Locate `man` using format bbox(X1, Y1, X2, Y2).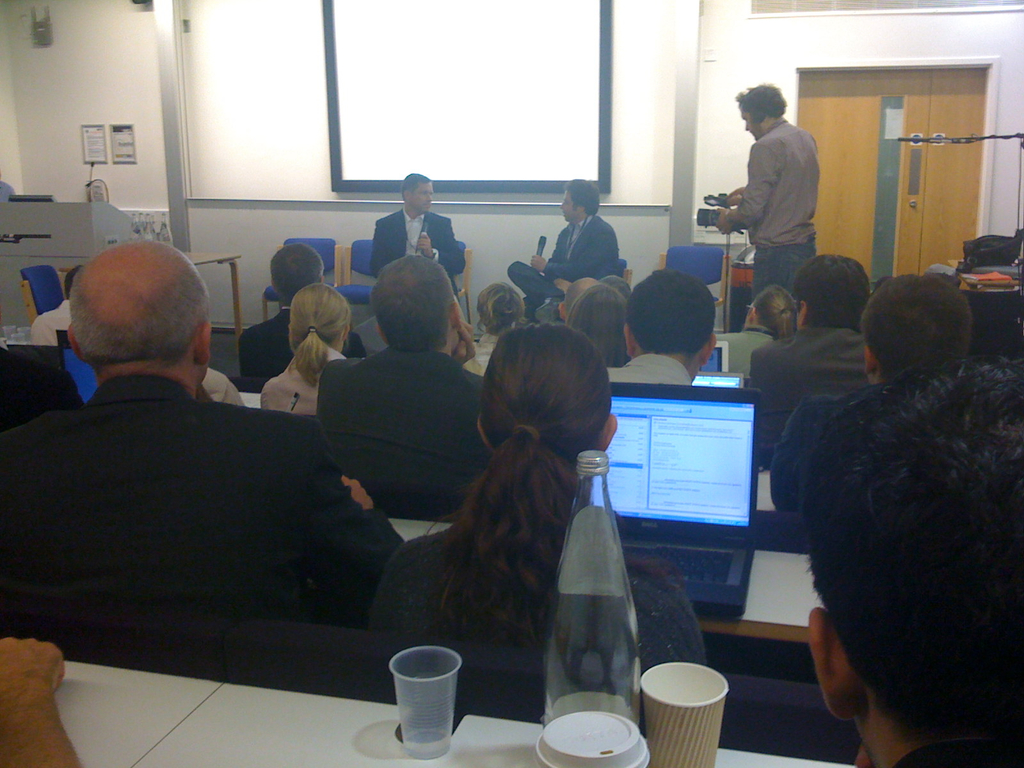
bbox(507, 173, 626, 318).
